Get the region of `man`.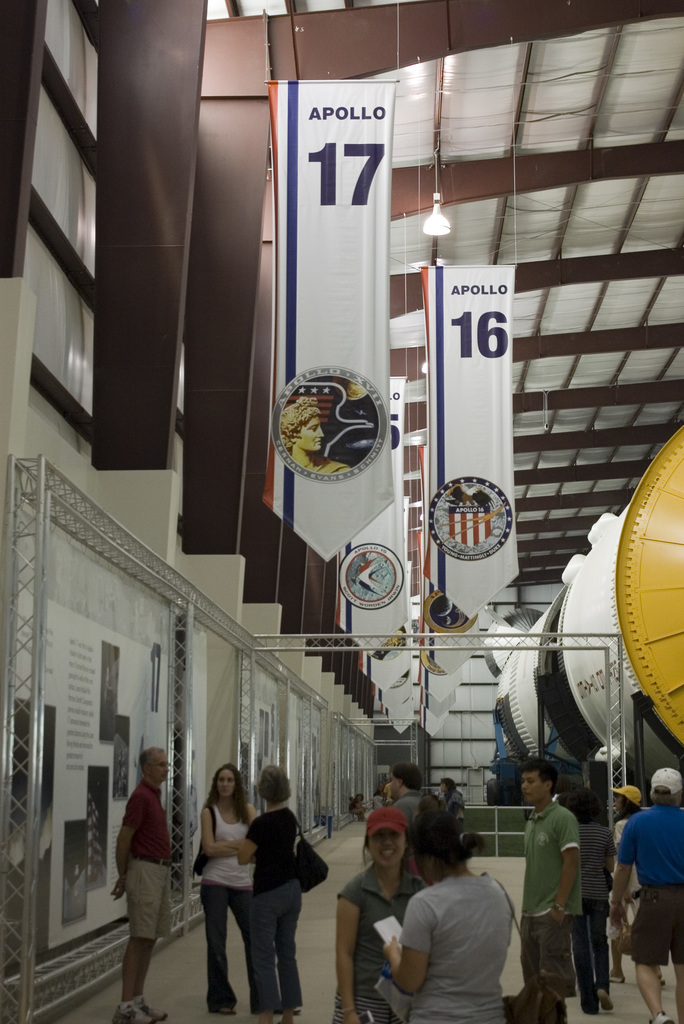
105/746/177/1023.
